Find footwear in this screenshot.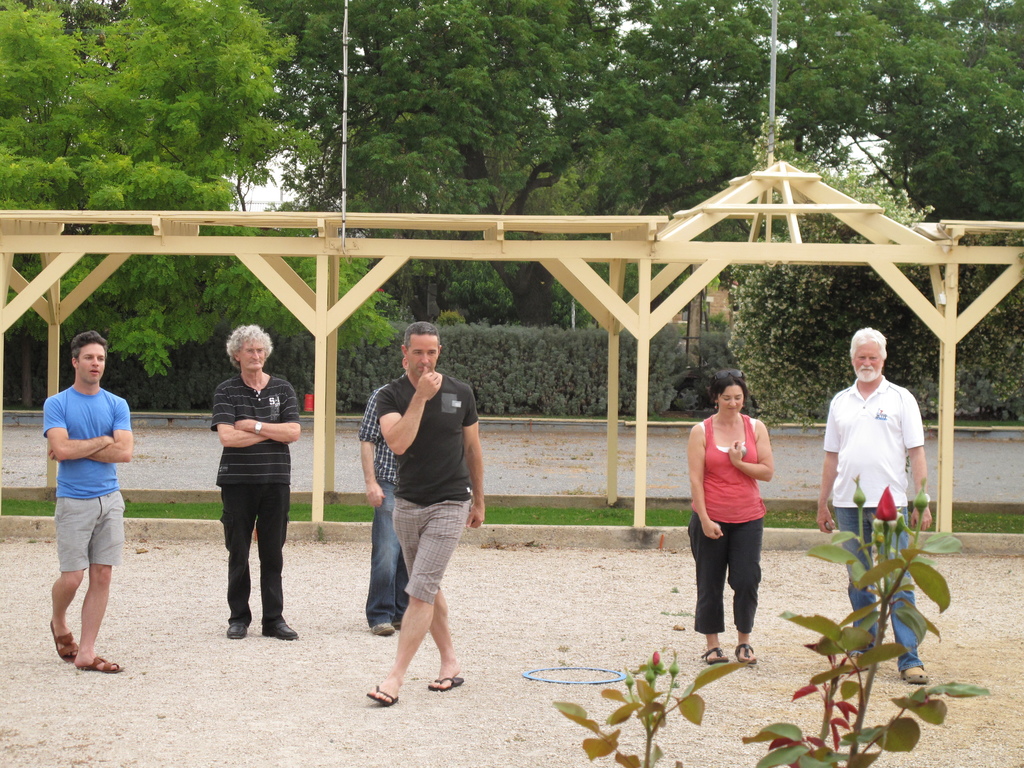
The bounding box for footwear is [left=367, top=621, right=396, bottom=636].
